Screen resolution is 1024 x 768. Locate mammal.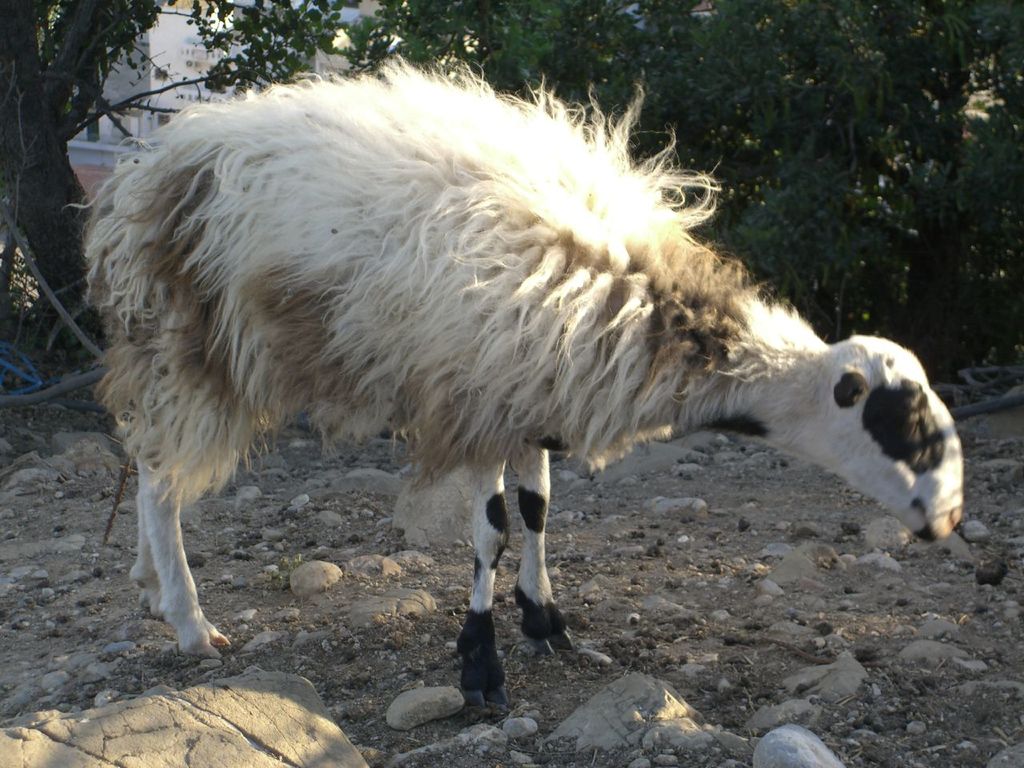
crop(59, 47, 966, 703).
